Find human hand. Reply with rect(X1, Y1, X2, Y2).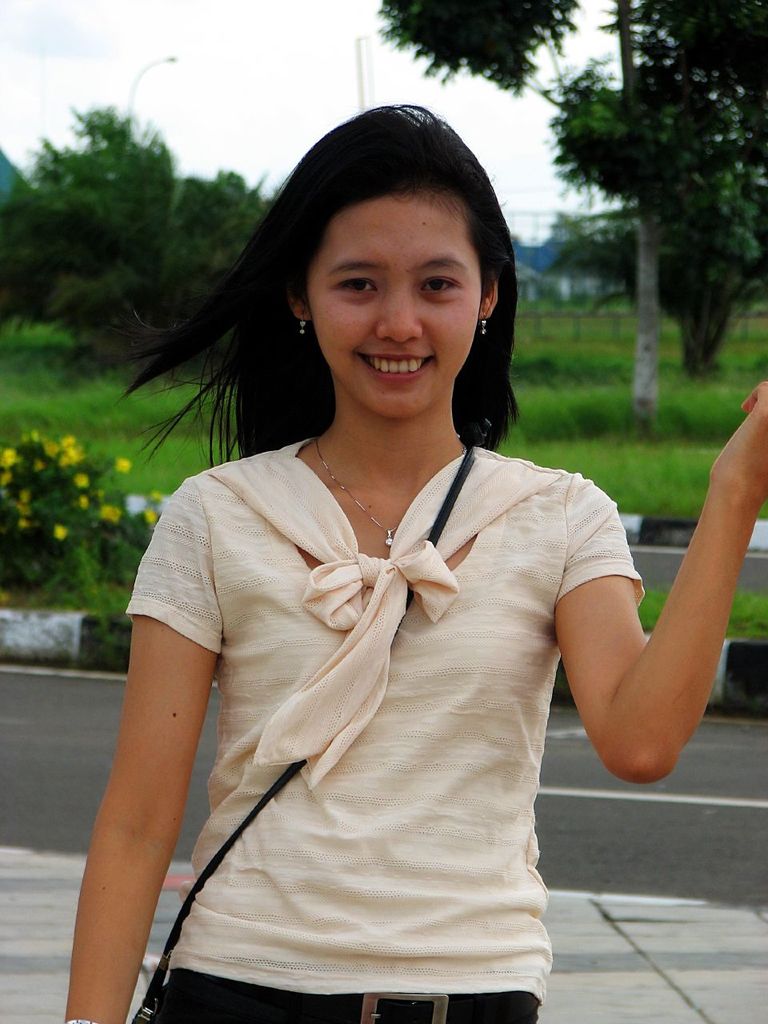
rect(710, 382, 767, 507).
